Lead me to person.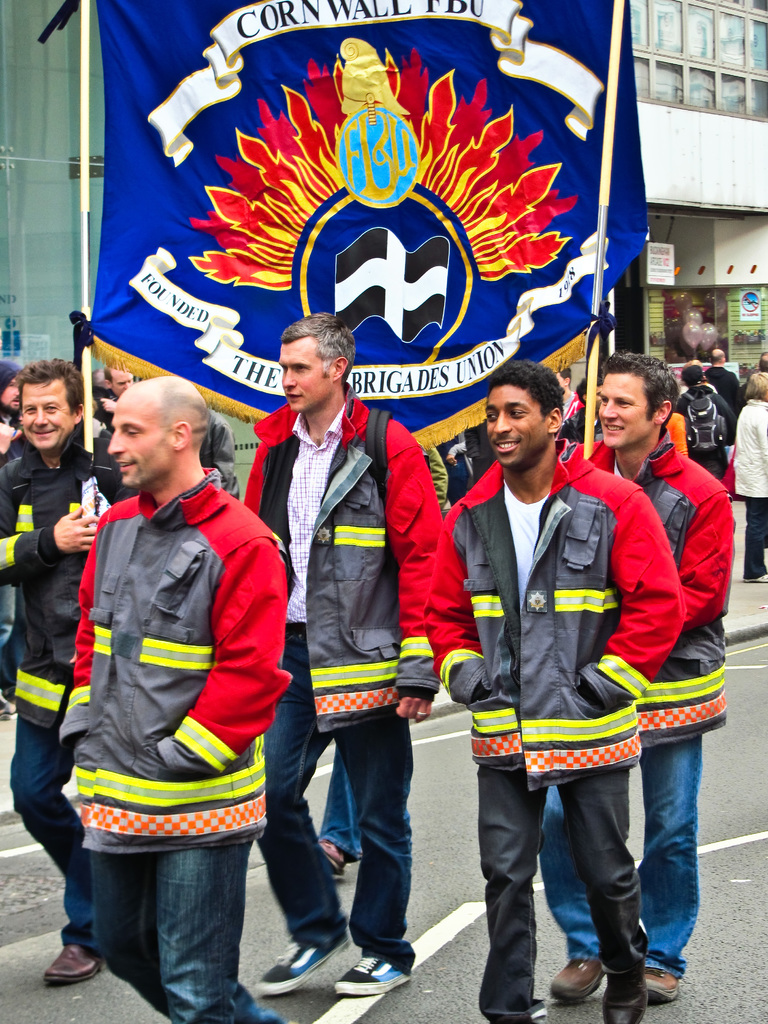
Lead to 317/443/450/874.
